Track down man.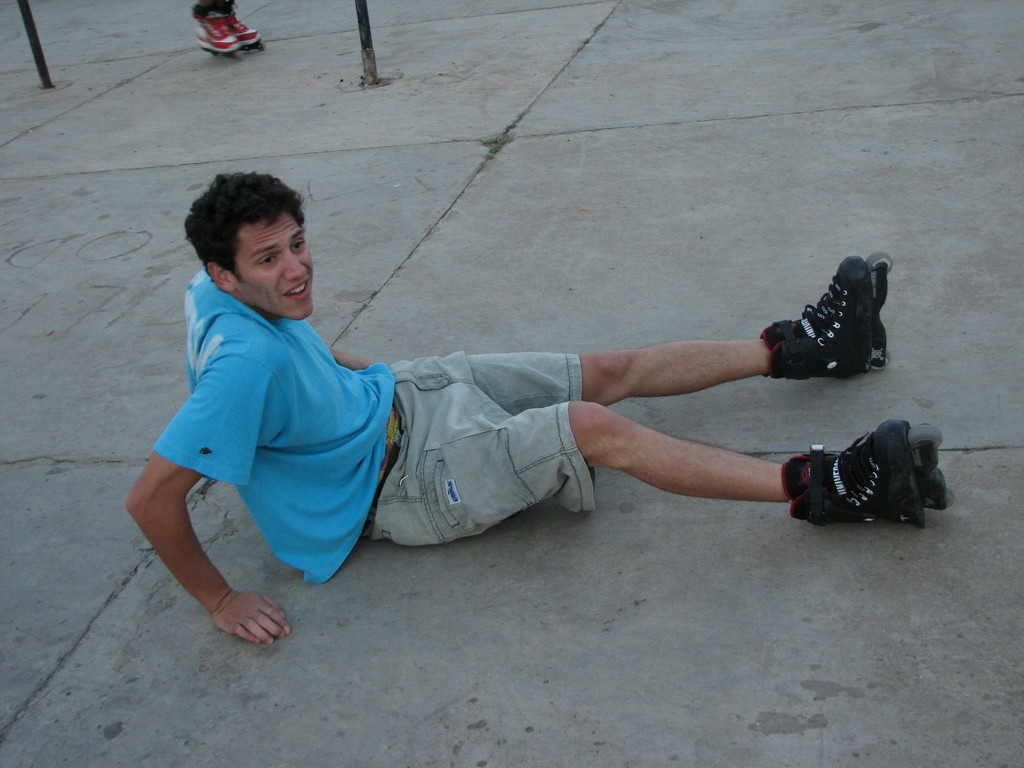
Tracked to BBox(152, 186, 842, 634).
